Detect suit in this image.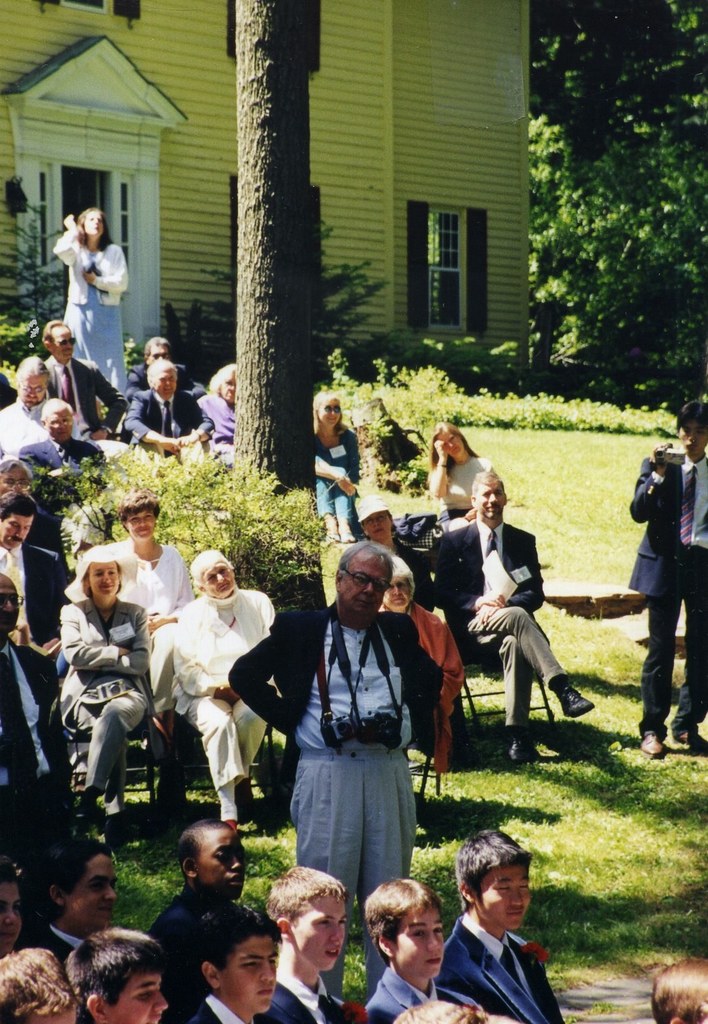
Detection: rect(26, 503, 68, 574).
